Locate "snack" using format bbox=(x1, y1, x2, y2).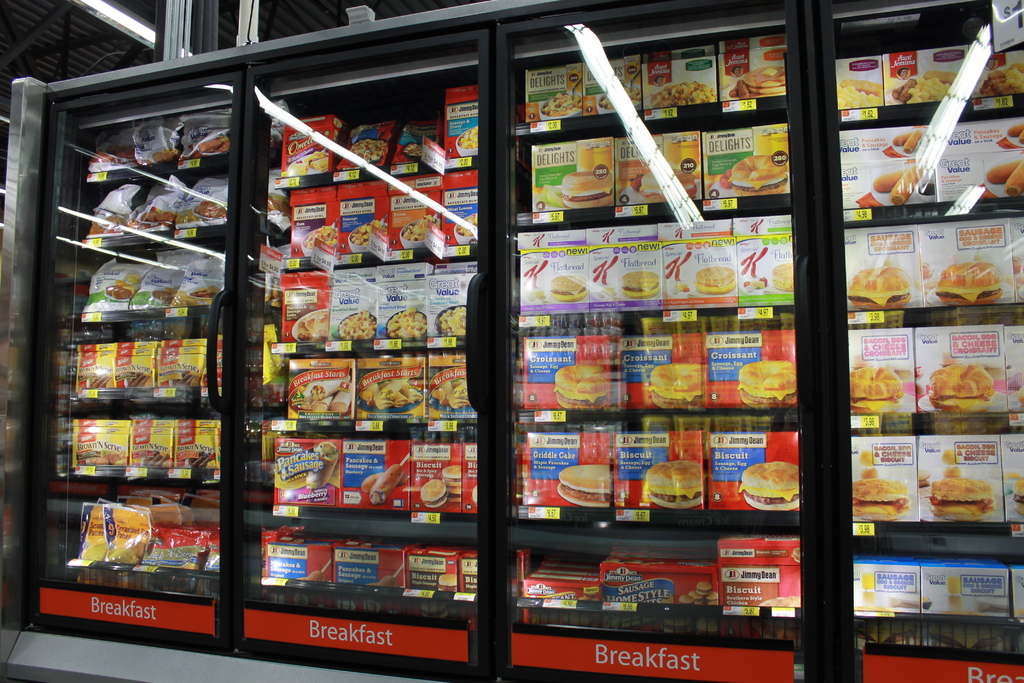
bbox=(732, 154, 790, 195).
